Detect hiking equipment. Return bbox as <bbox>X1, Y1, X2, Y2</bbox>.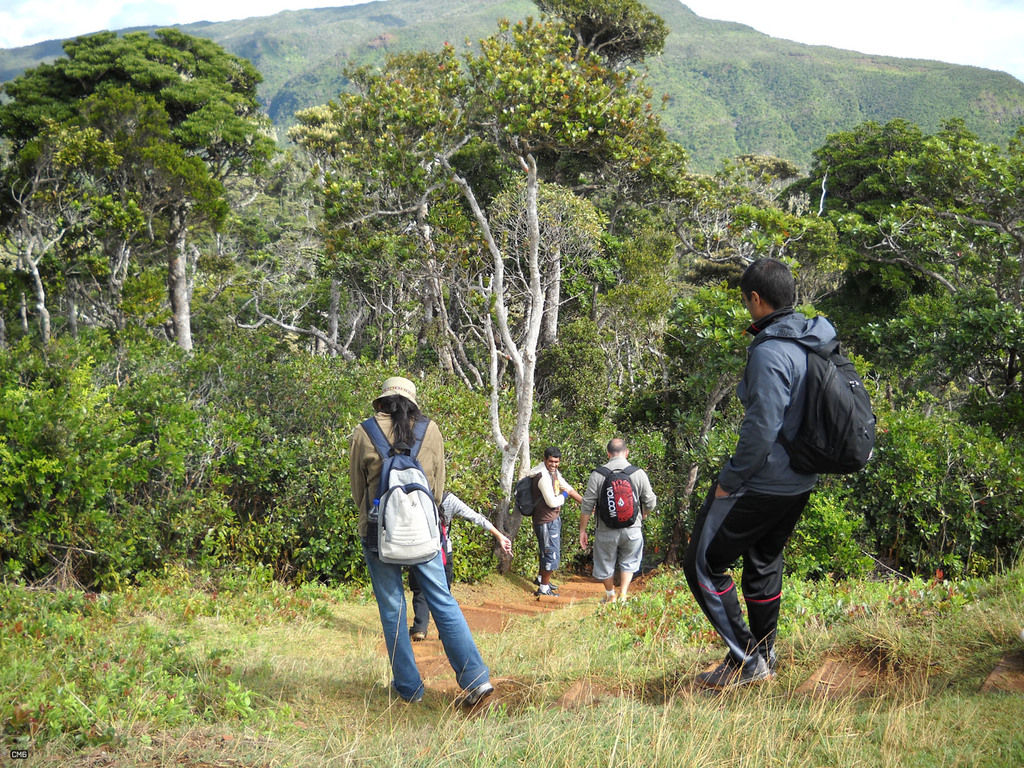
<bbox>355, 408, 449, 564</bbox>.
